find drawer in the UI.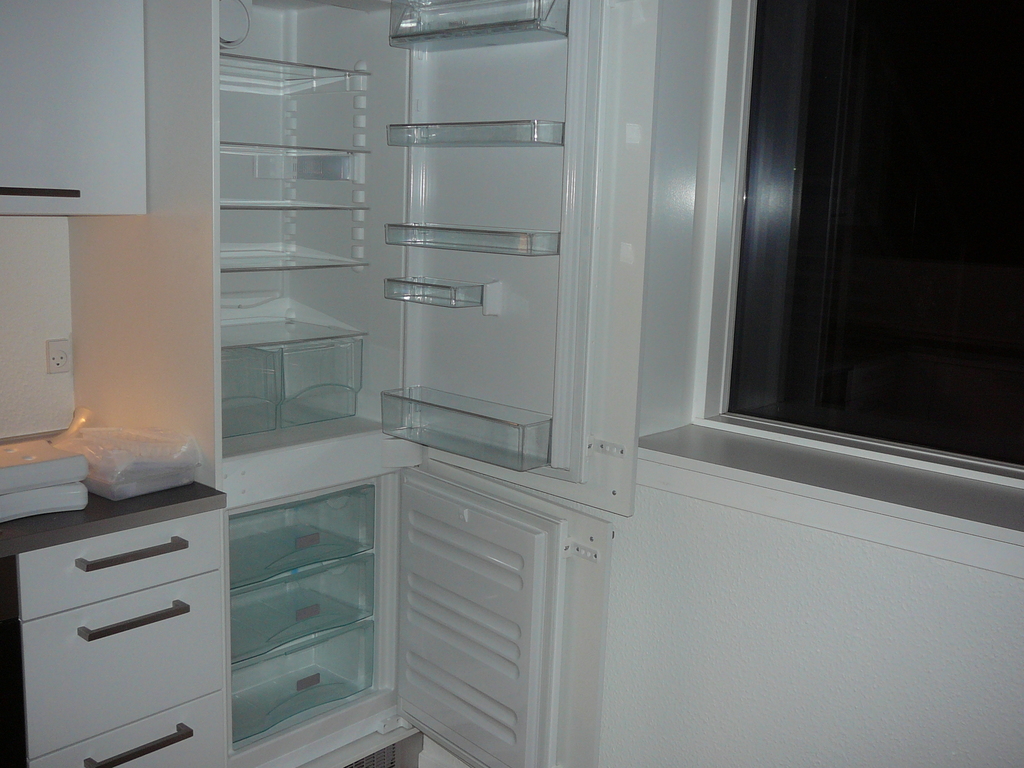
UI element at <region>17, 511, 222, 620</region>.
